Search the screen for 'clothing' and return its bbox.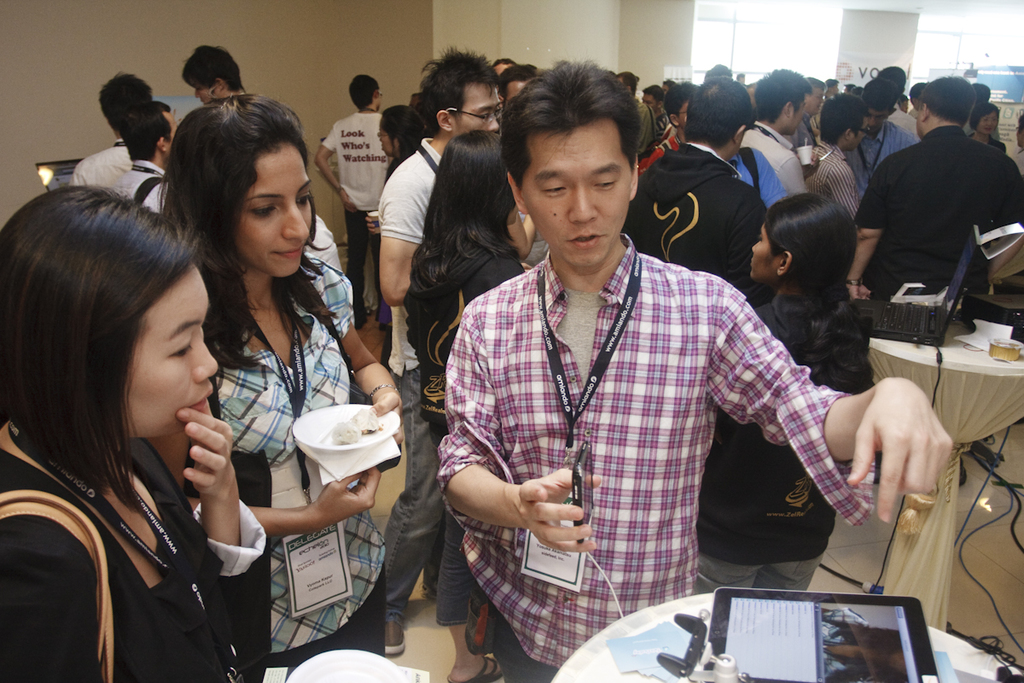
Found: crop(651, 104, 669, 143).
